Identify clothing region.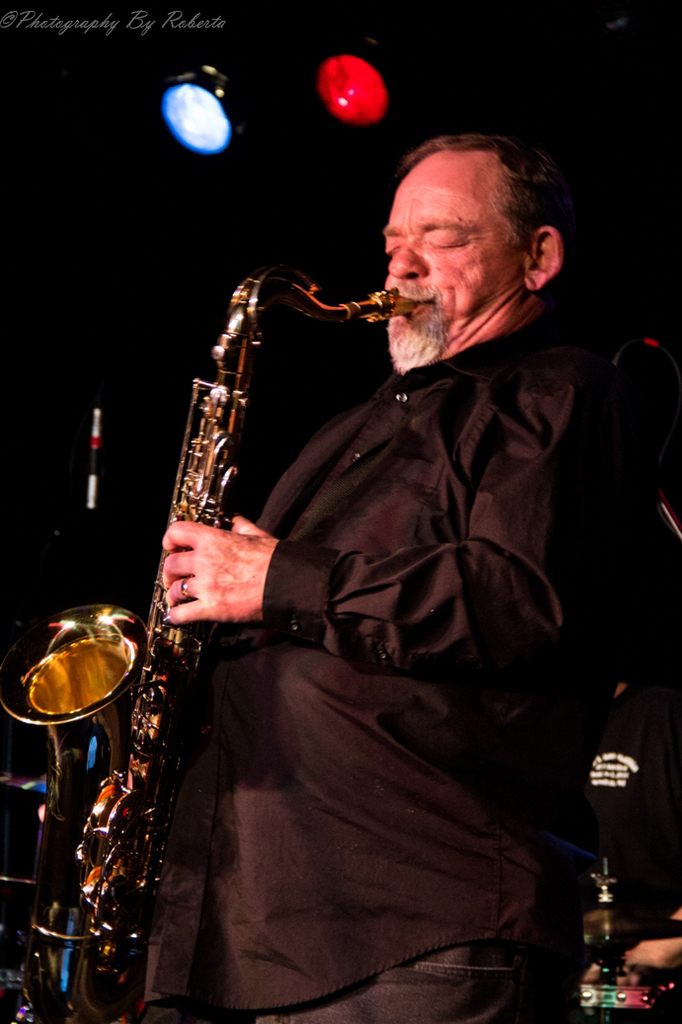
Region: region(144, 197, 577, 1023).
